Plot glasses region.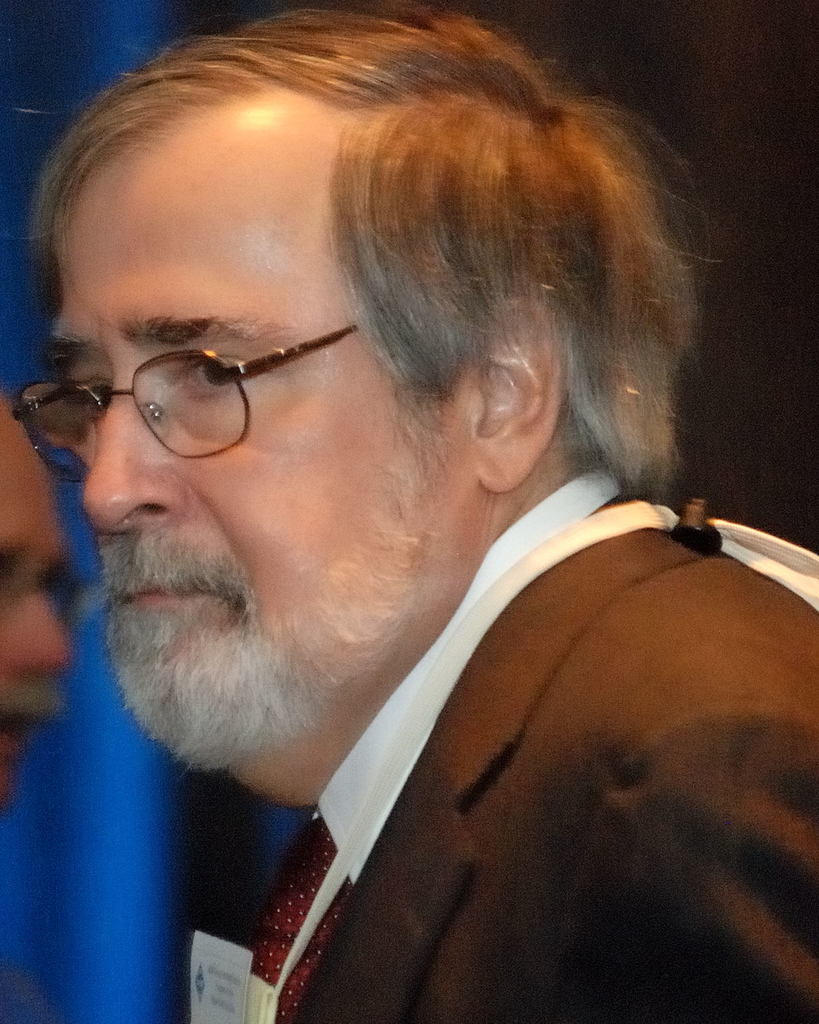
Plotted at box(0, 291, 416, 474).
